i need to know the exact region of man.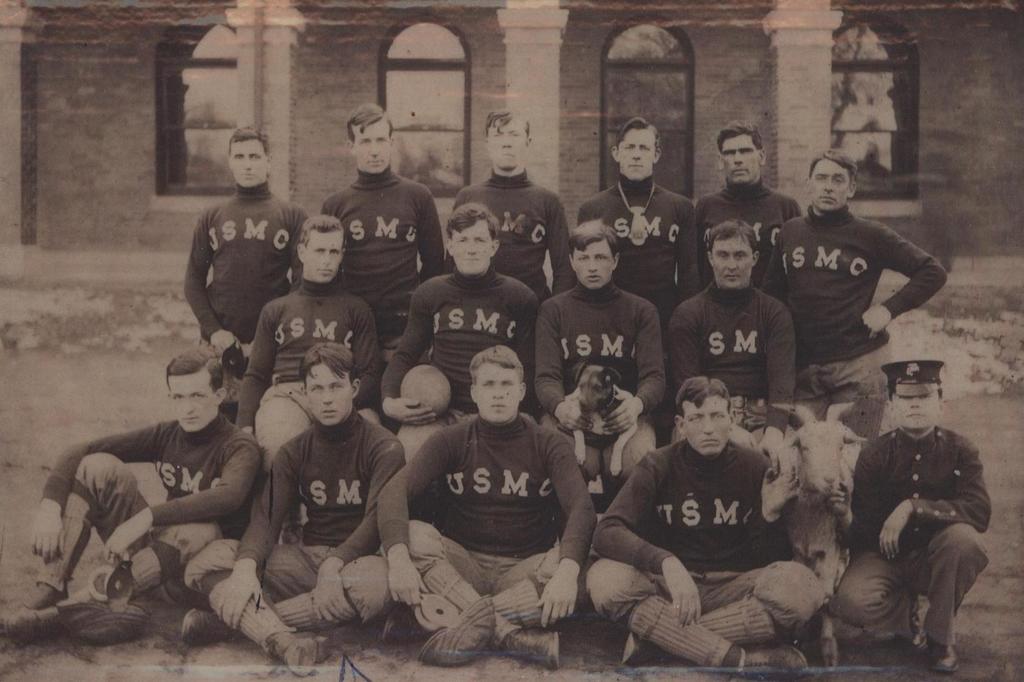
Region: [left=768, top=154, right=958, bottom=399].
